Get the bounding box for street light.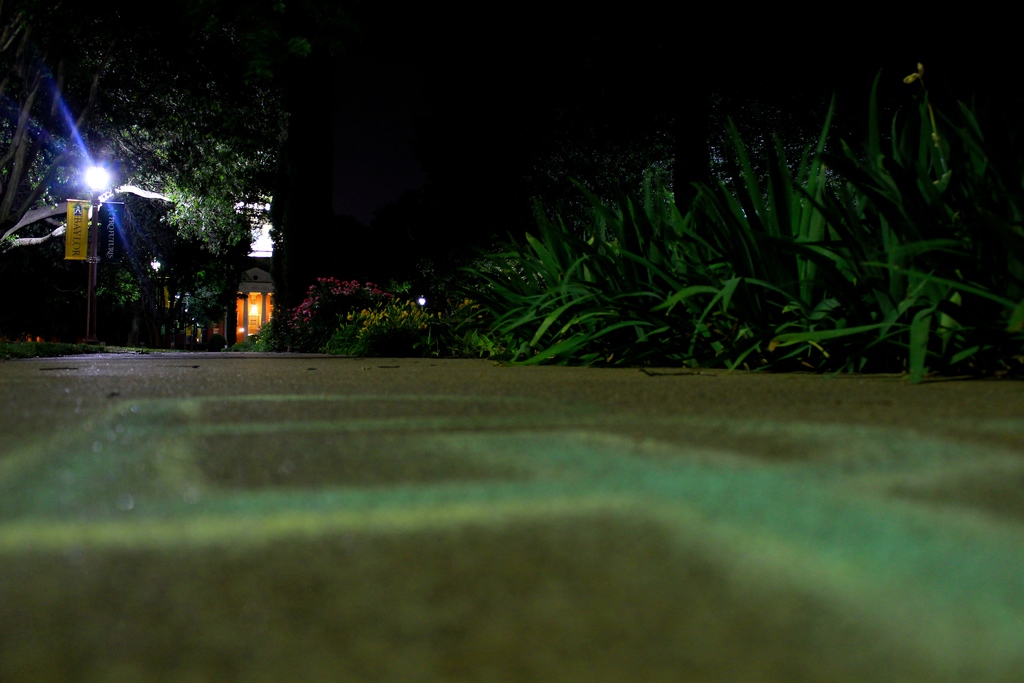
select_region(148, 247, 164, 333).
